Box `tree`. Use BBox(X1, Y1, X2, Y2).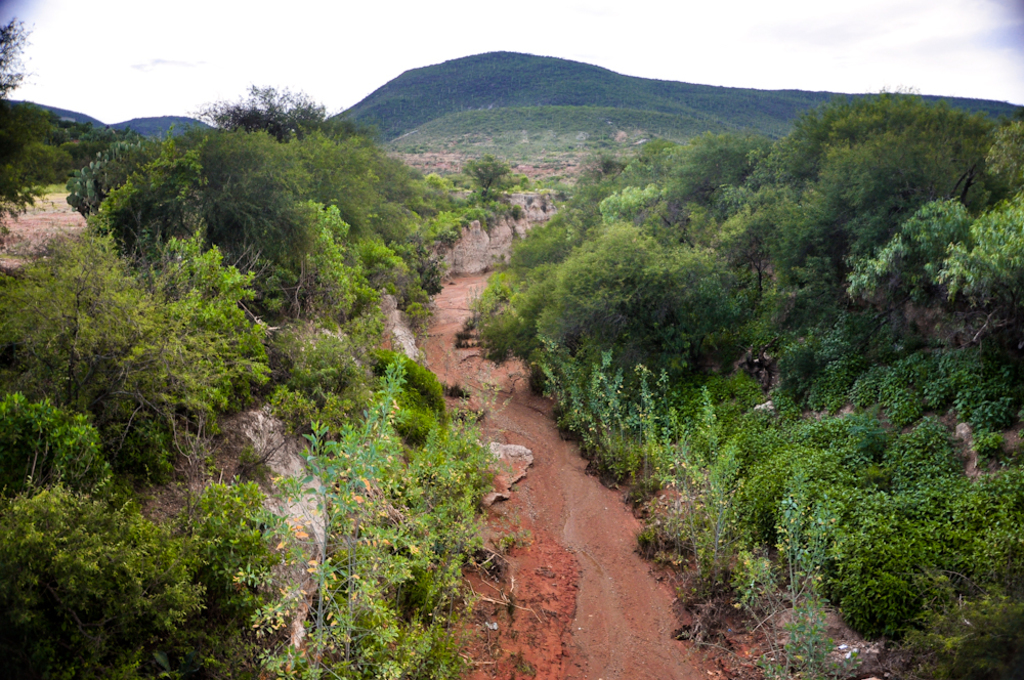
BBox(610, 134, 755, 245).
